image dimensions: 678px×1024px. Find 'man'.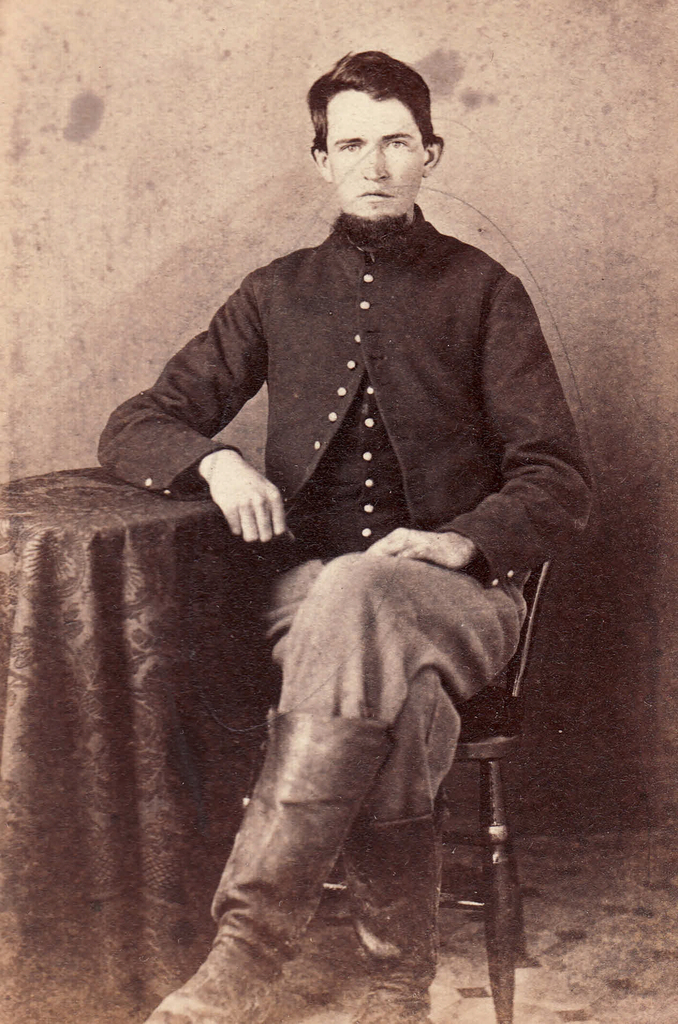
(left=98, top=44, right=587, bottom=1023).
